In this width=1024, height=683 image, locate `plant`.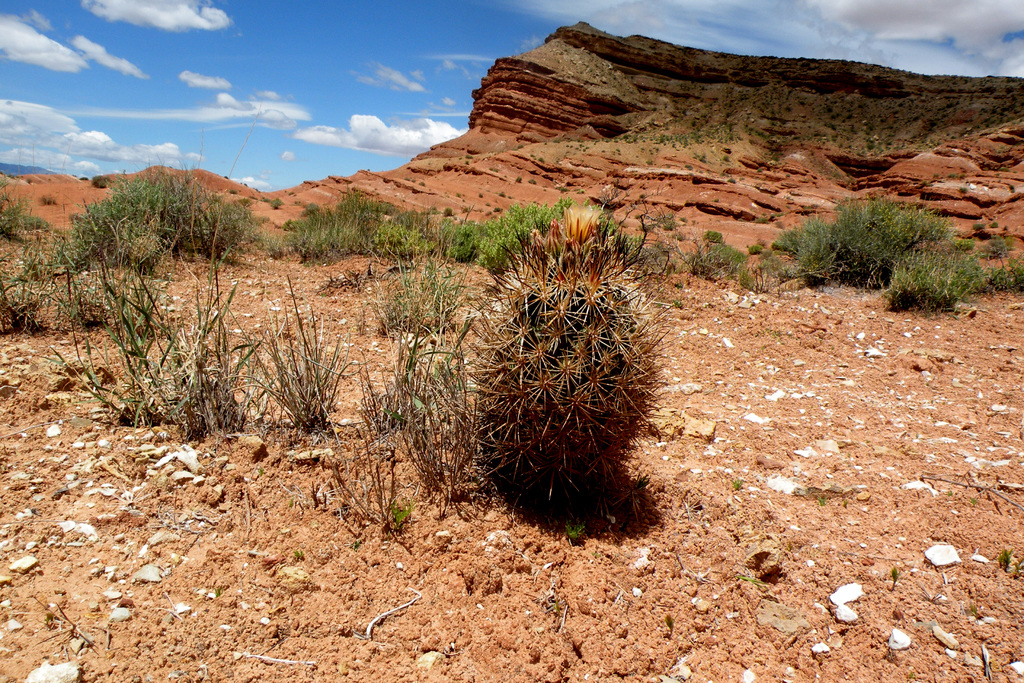
Bounding box: detection(390, 499, 410, 531).
